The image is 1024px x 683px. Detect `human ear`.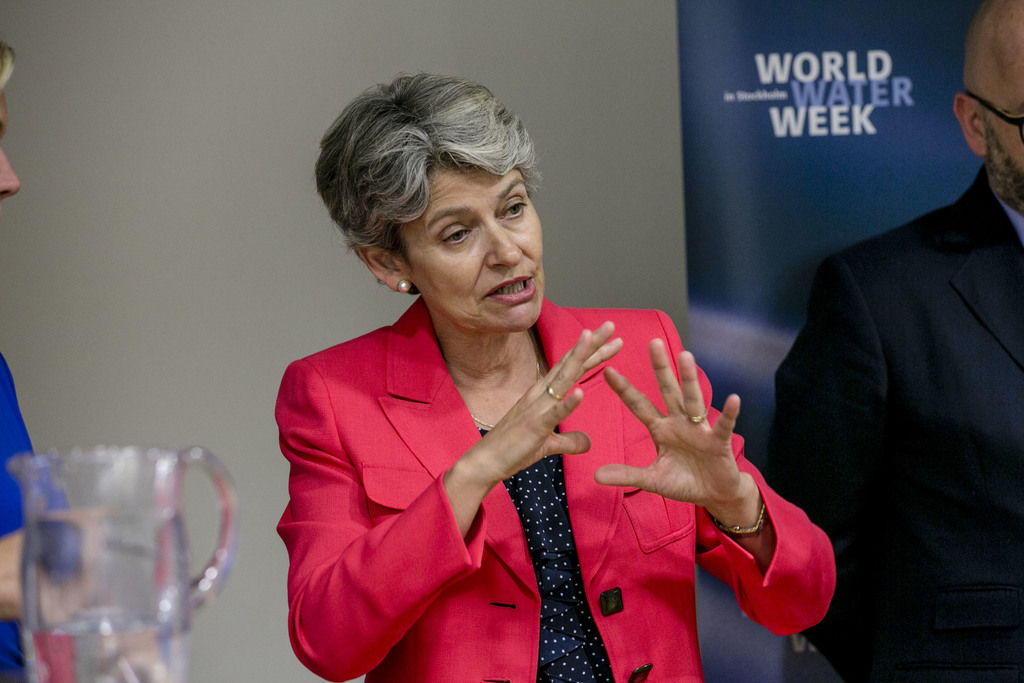
Detection: <box>357,238,410,290</box>.
